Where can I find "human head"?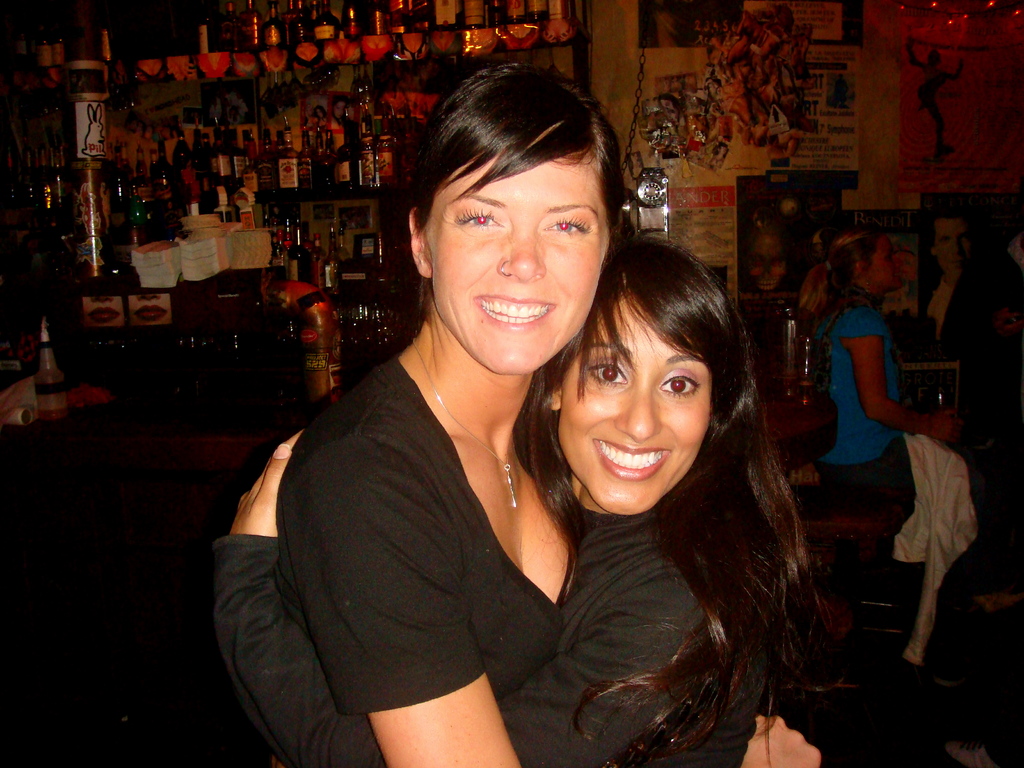
You can find it at x1=532, y1=233, x2=737, y2=515.
